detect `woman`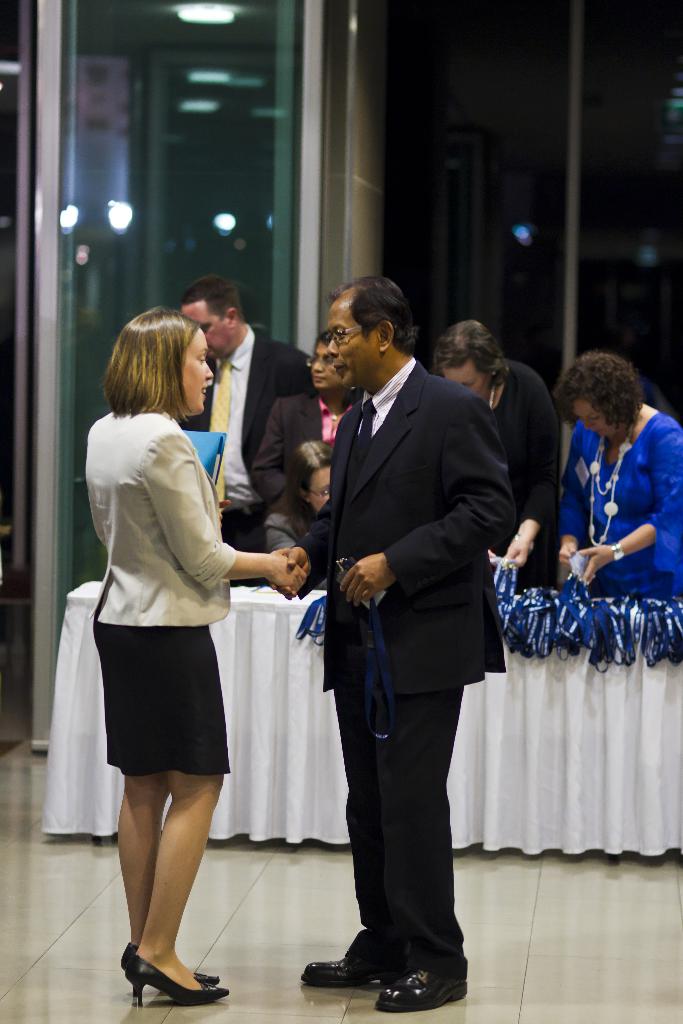
bbox=(265, 435, 338, 543)
